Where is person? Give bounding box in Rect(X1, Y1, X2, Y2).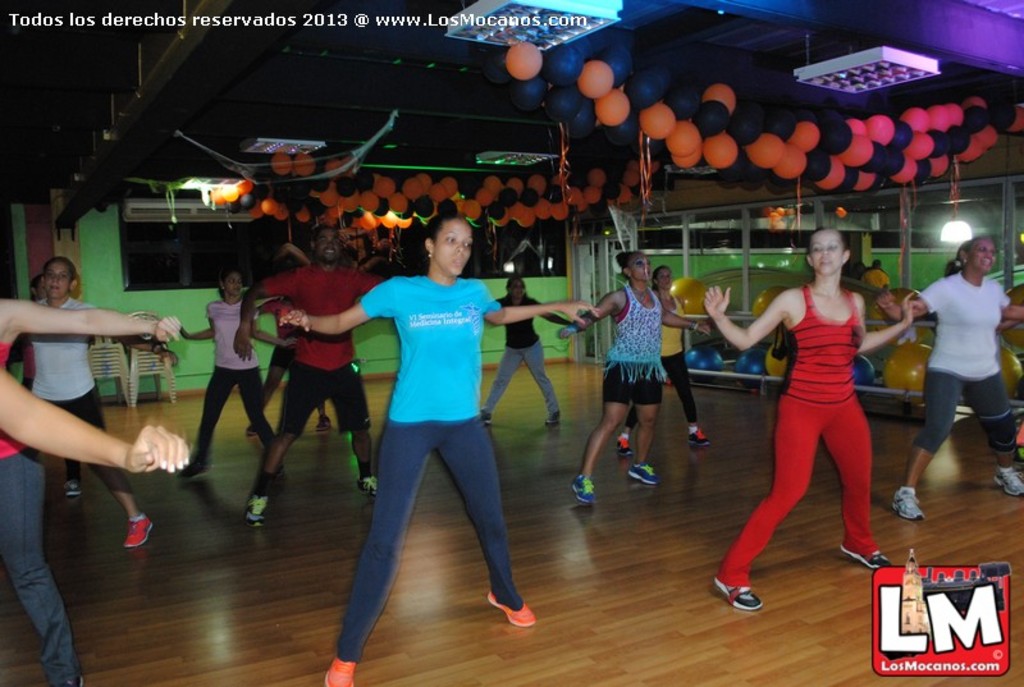
Rect(14, 251, 174, 549).
